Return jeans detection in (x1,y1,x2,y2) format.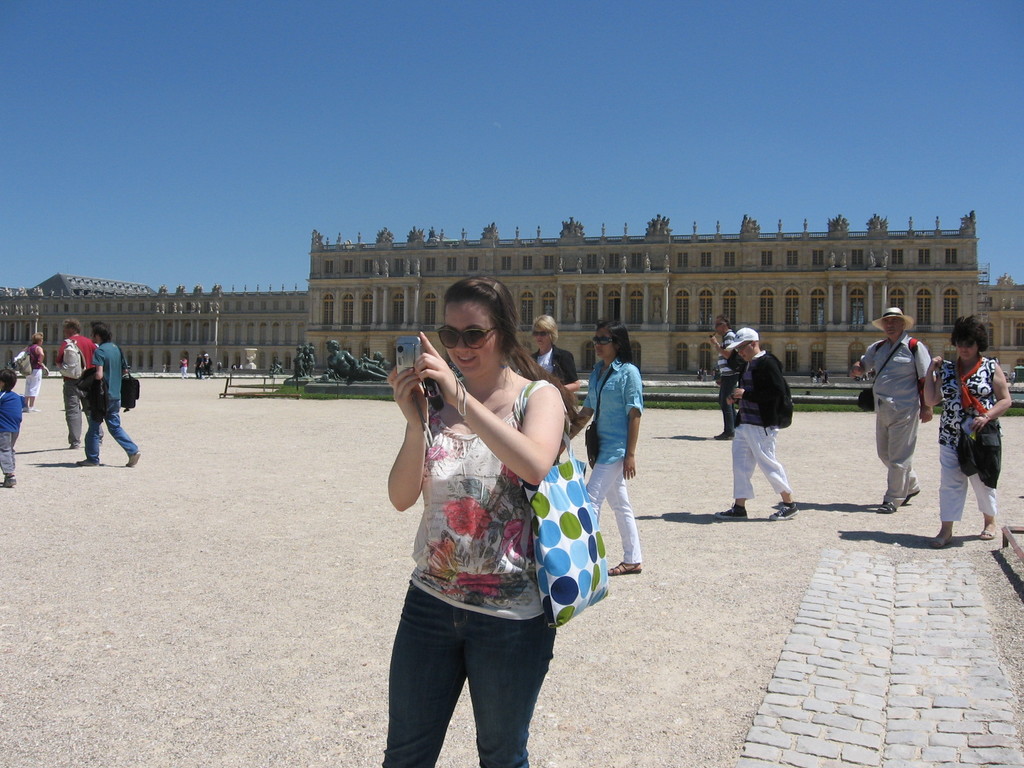
(0,430,20,472).
